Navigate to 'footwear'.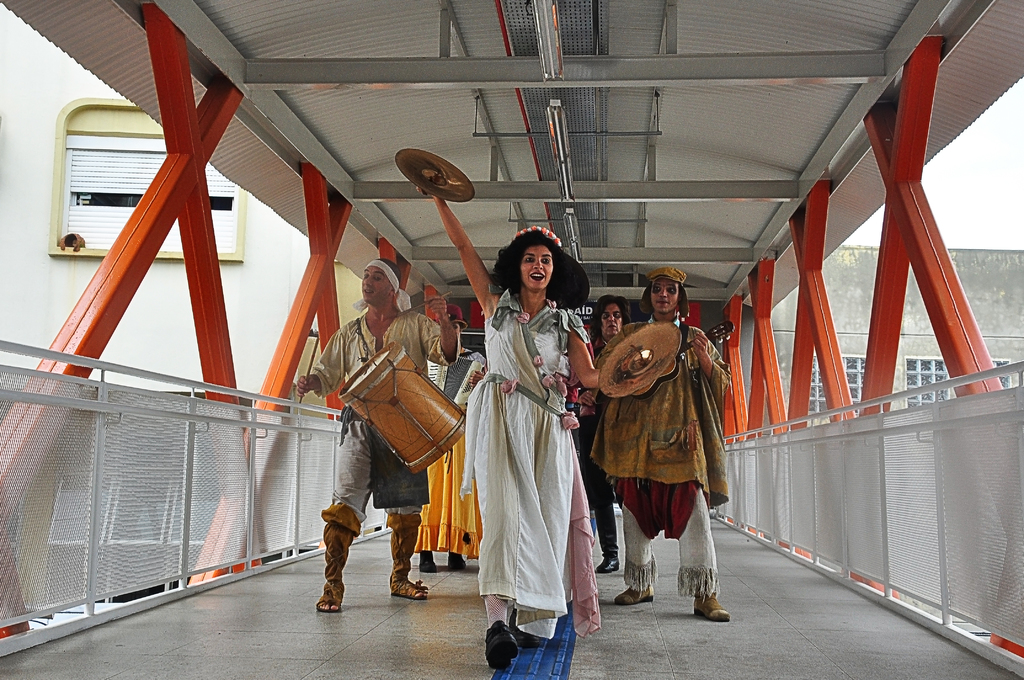
Navigation target: {"x1": 515, "y1": 624, "x2": 539, "y2": 648}.
